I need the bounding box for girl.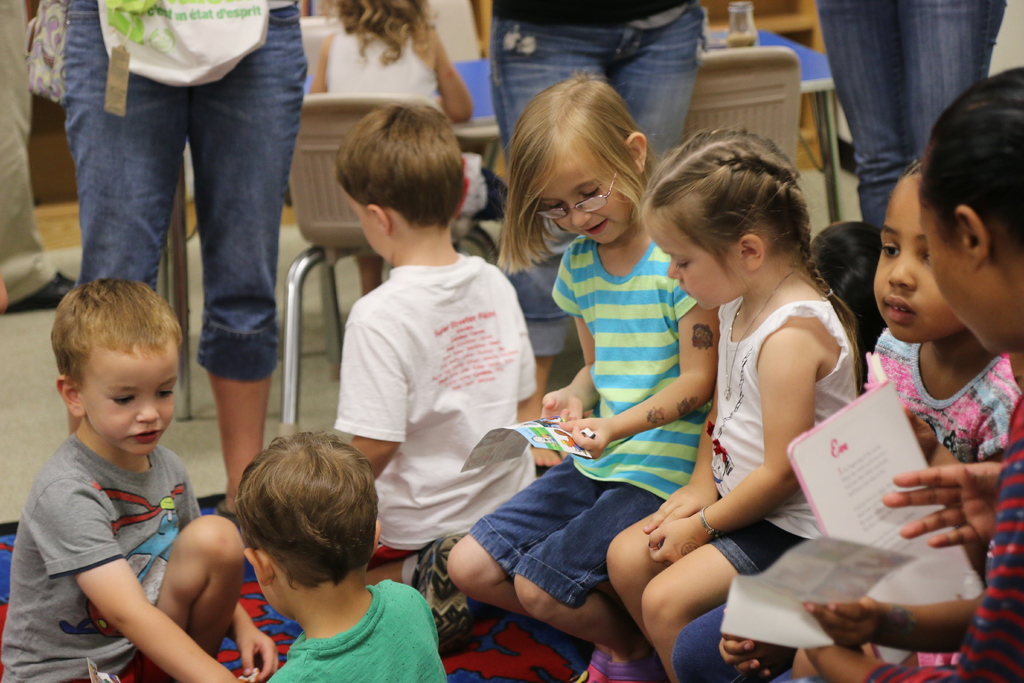
Here it is: 714,161,1023,682.
